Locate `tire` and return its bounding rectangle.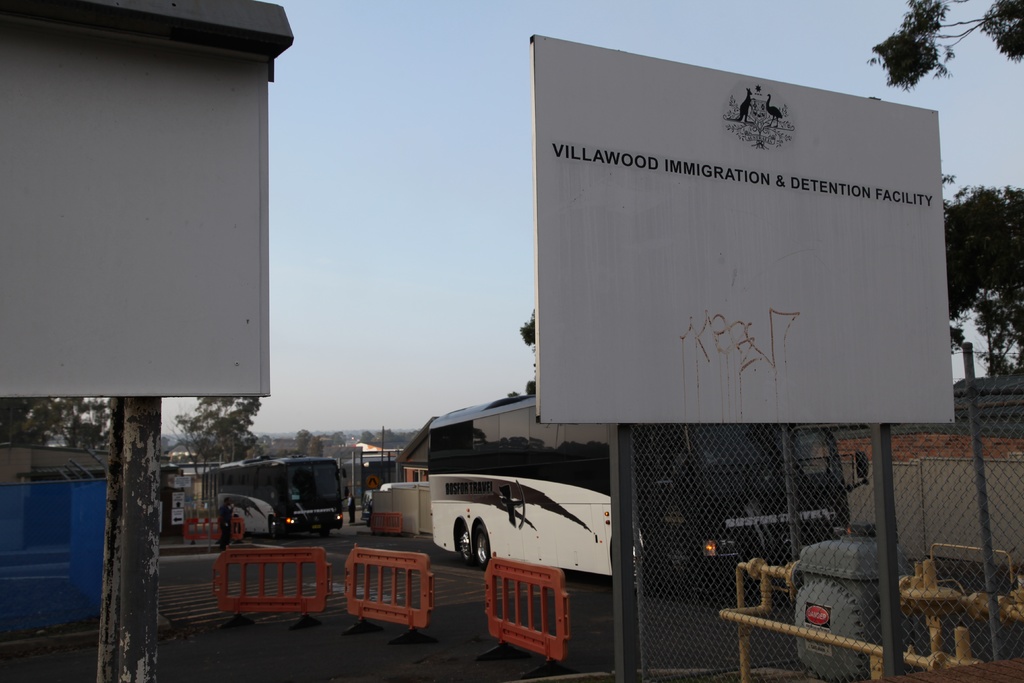
(454,522,476,566).
